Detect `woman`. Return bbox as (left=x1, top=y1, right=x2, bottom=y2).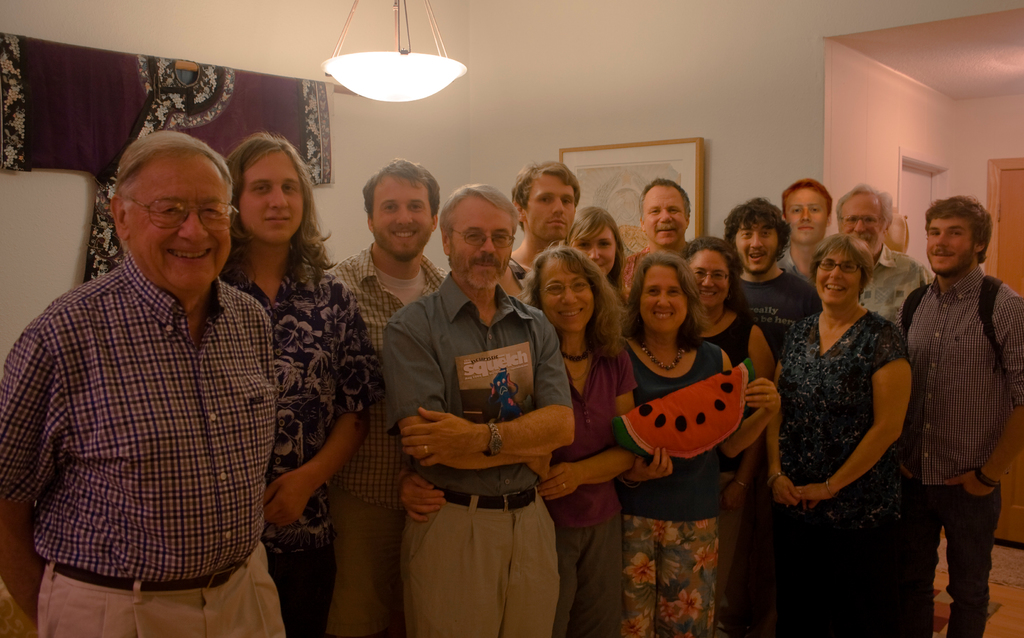
(left=516, top=247, right=637, bottom=637).
